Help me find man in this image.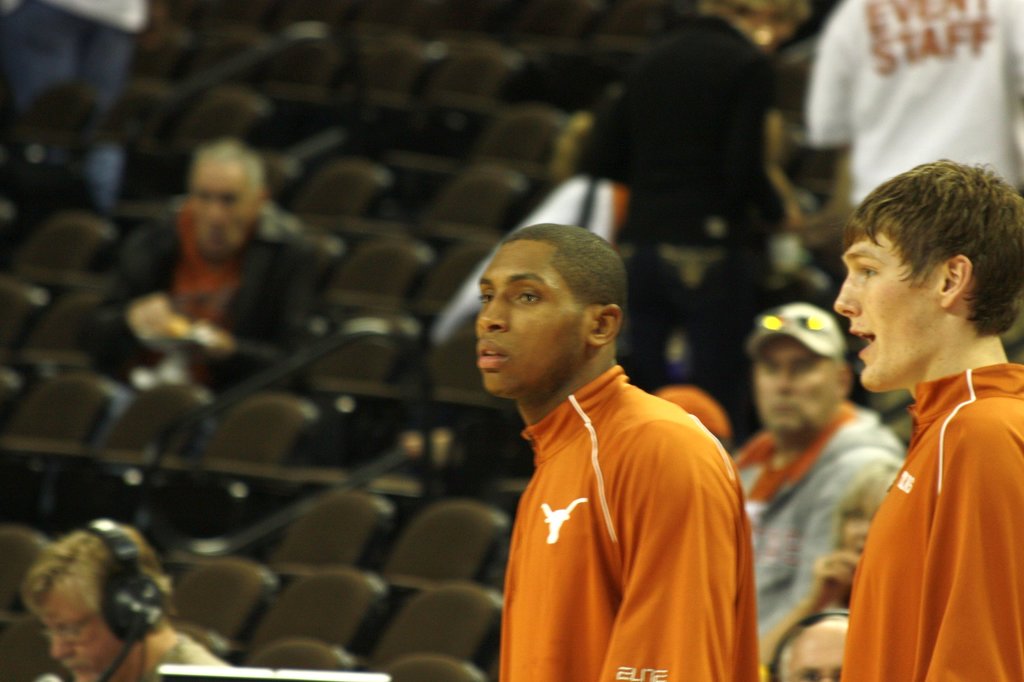
Found it: {"left": 19, "top": 529, "right": 228, "bottom": 681}.
